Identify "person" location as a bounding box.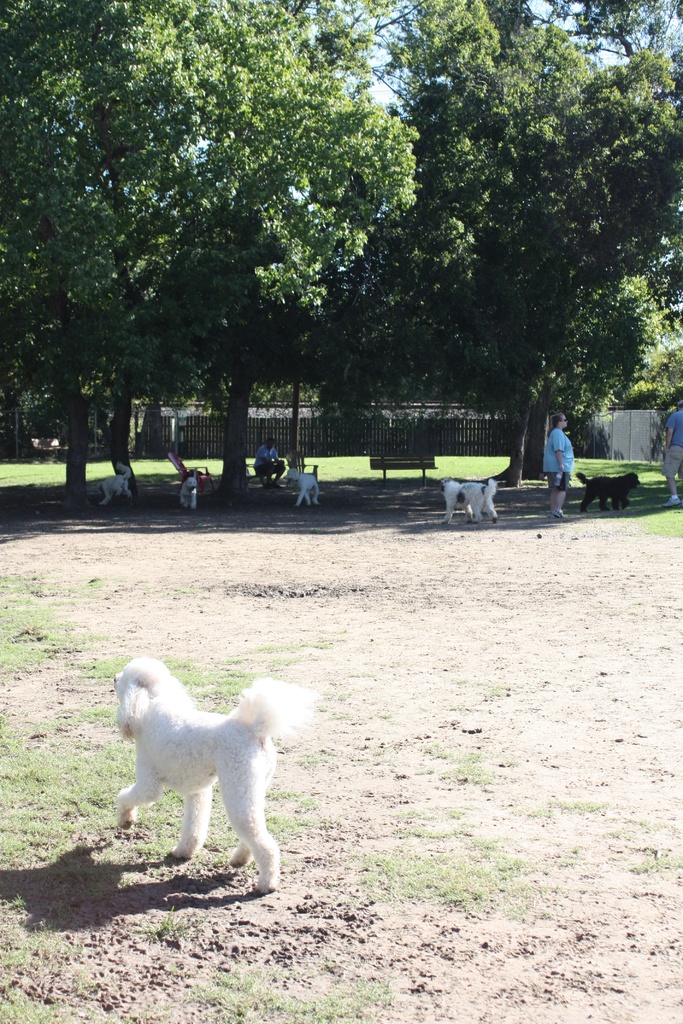
bbox=(659, 399, 682, 508).
